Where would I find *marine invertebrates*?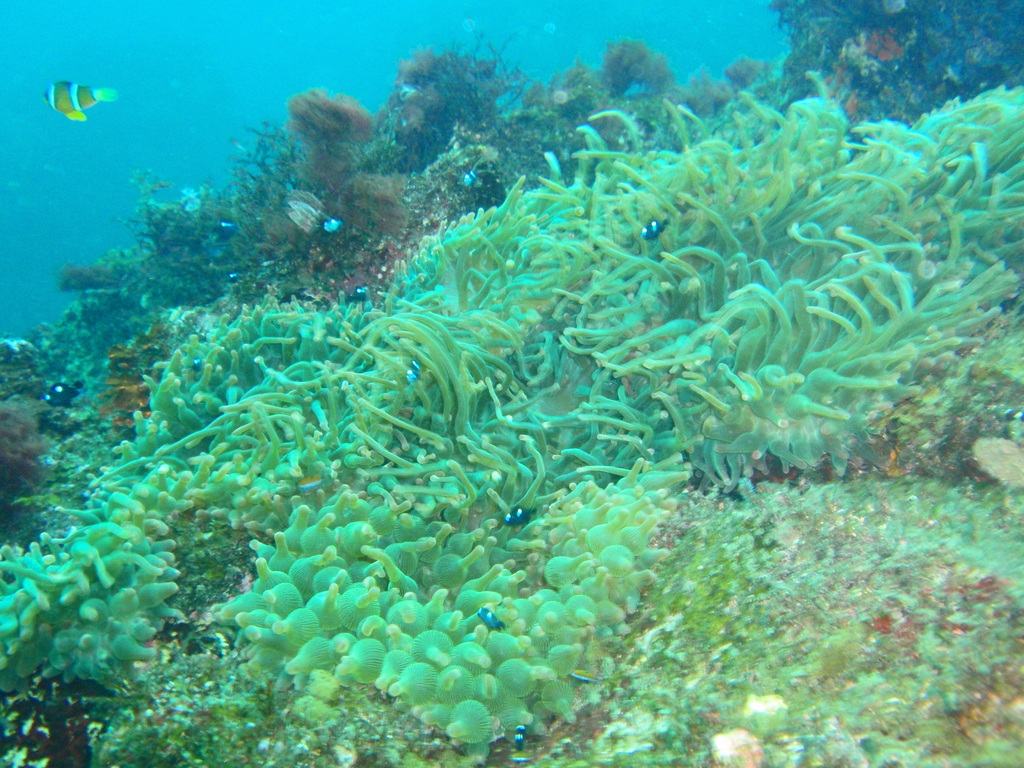
At bbox(0, 512, 234, 735).
